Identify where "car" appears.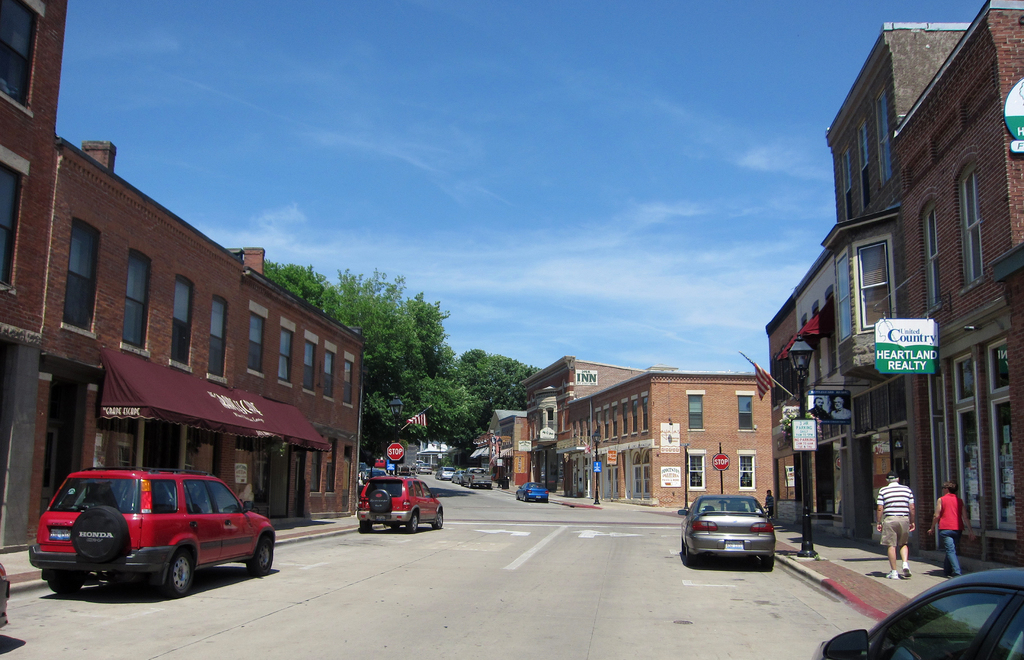
Appears at select_region(30, 469, 265, 602).
